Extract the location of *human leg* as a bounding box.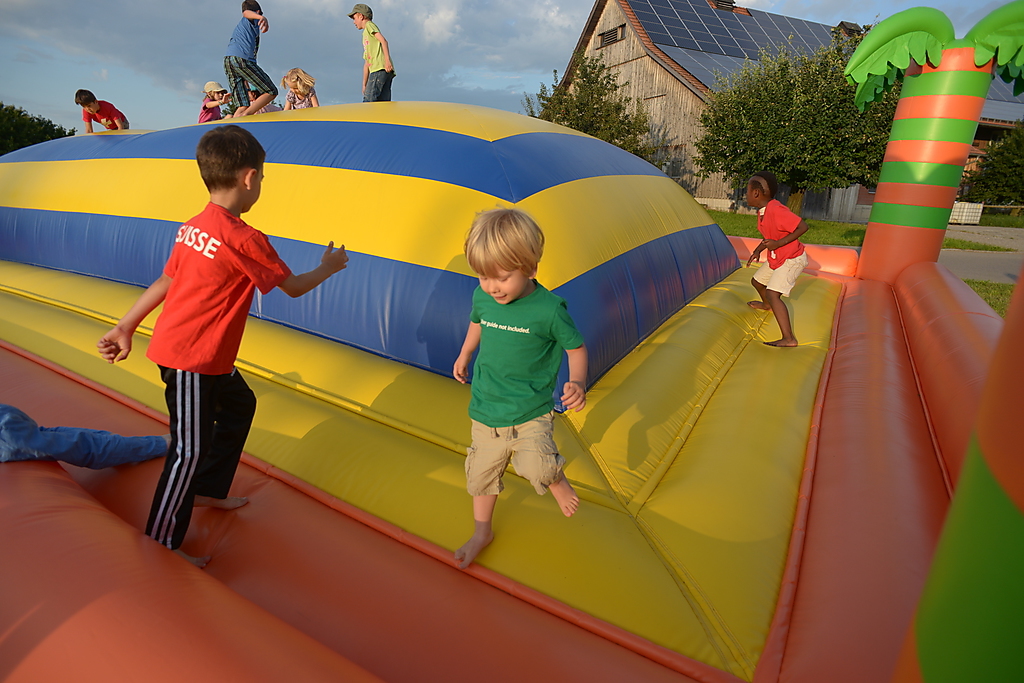
364,60,384,96.
